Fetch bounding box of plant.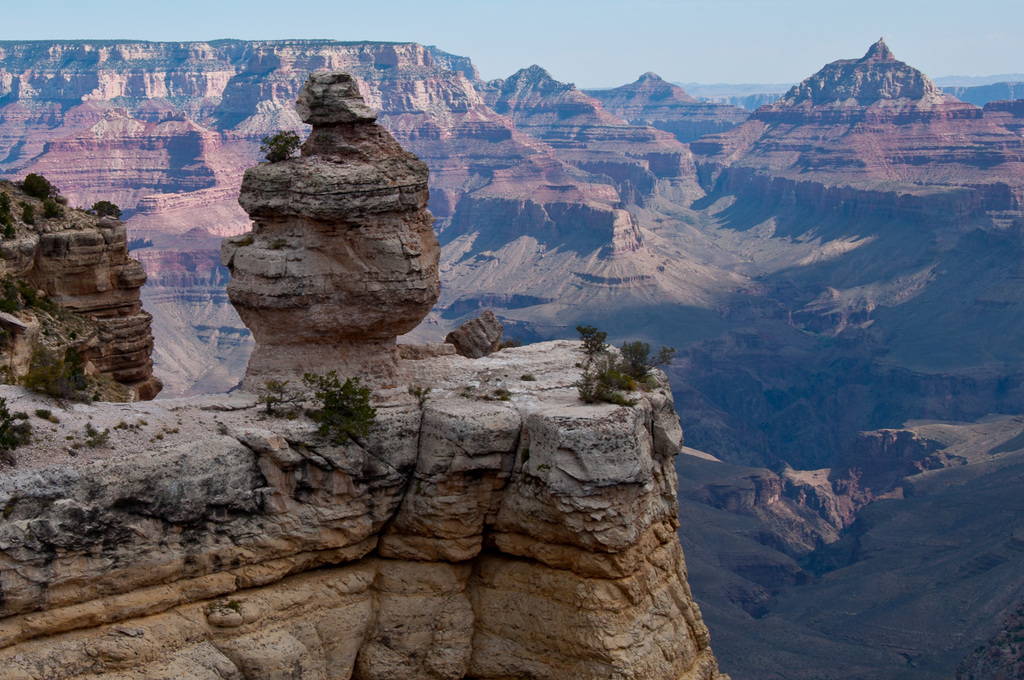
Bbox: BBox(557, 329, 652, 410).
